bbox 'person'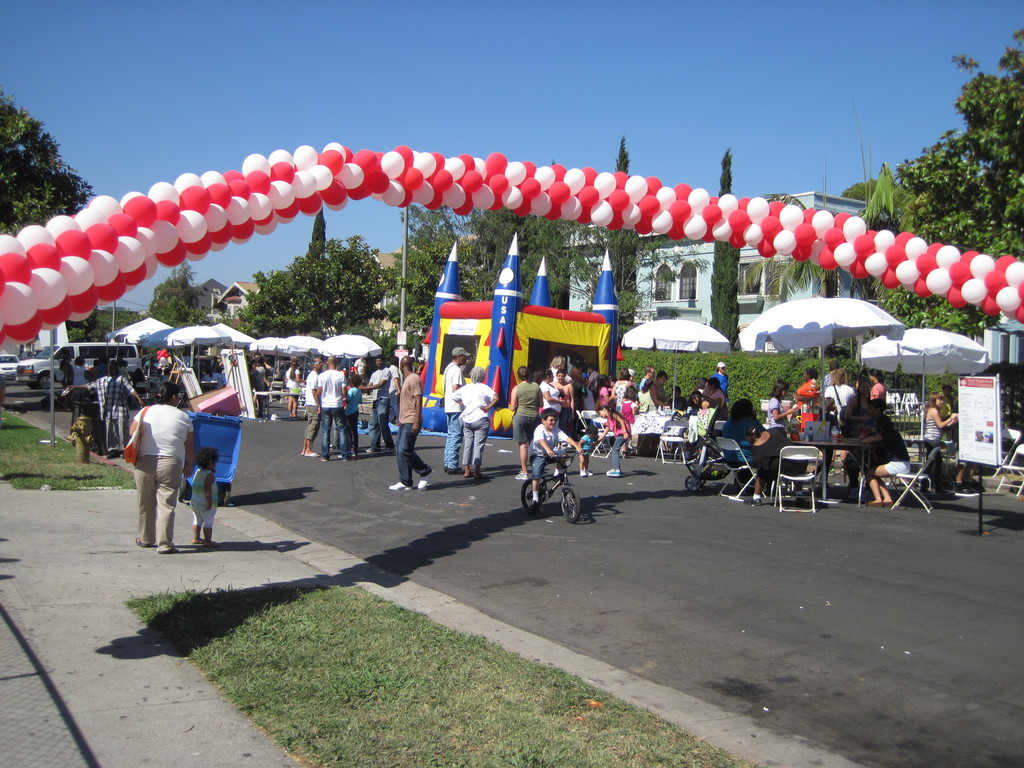
bbox(739, 397, 758, 431)
